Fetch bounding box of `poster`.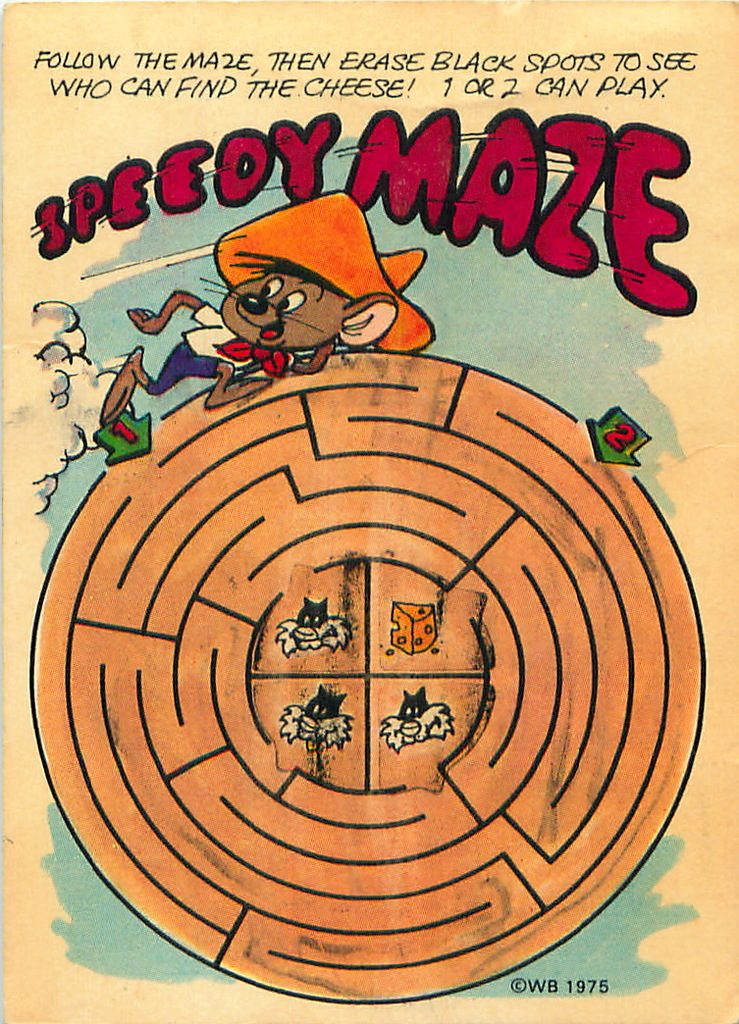
Bbox: <bbox>0, 2, 738, 1023</bbox>.
